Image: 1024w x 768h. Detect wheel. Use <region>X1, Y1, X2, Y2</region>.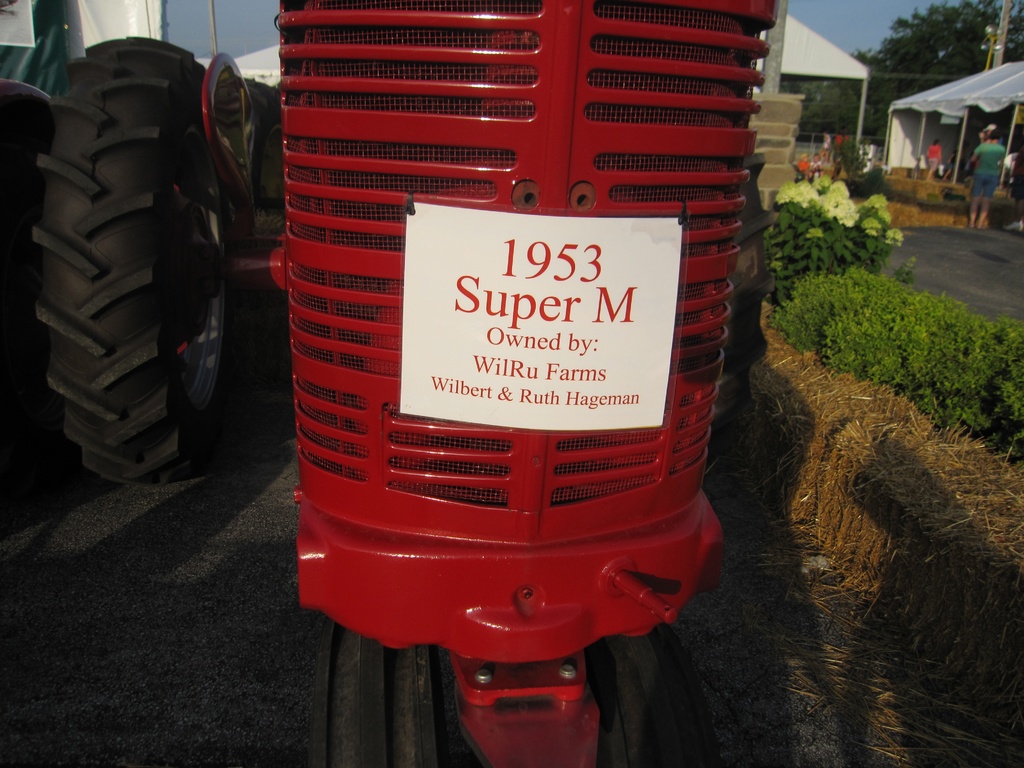
<region>310, 618, 719, 767</region>.
